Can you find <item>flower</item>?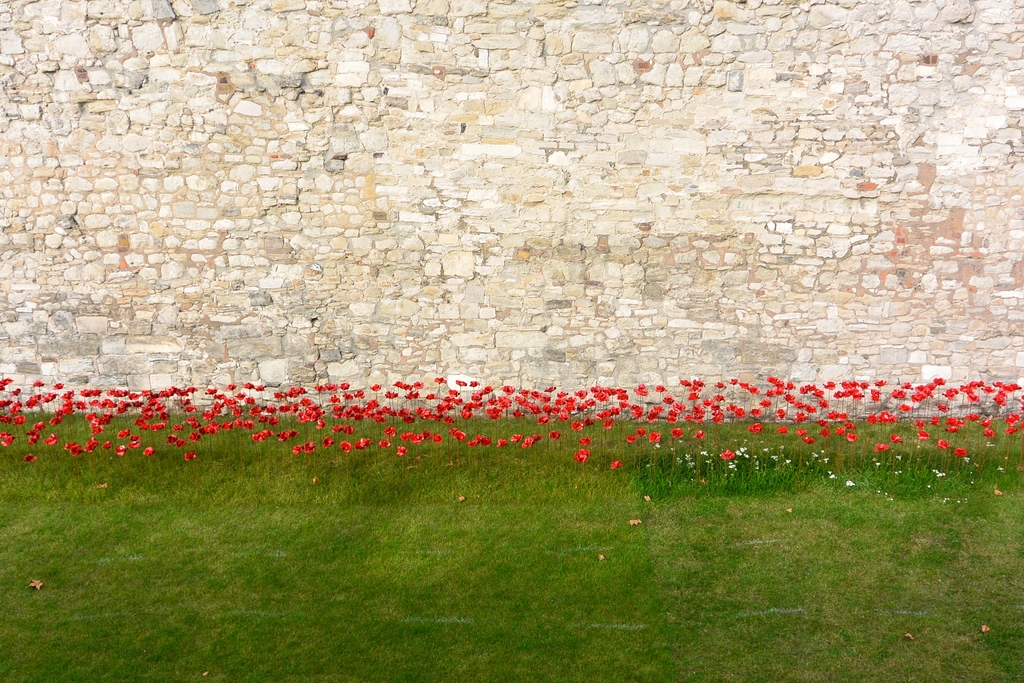
Yes, bounding box: region(451, 427, 463, 439).
